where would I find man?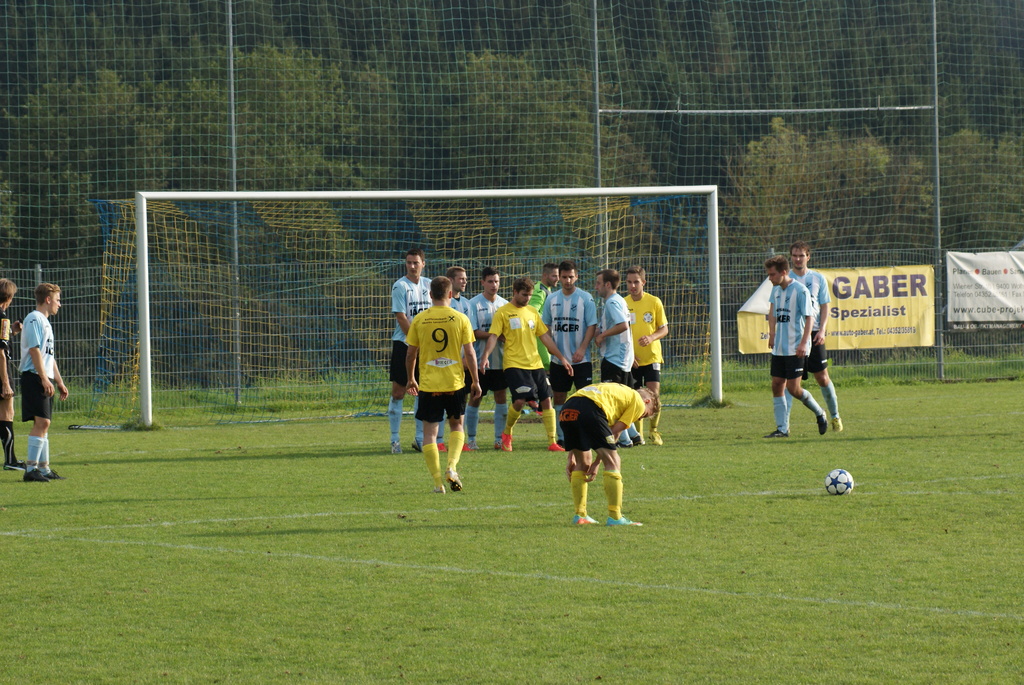
At box(431, 264, 479, 446).
